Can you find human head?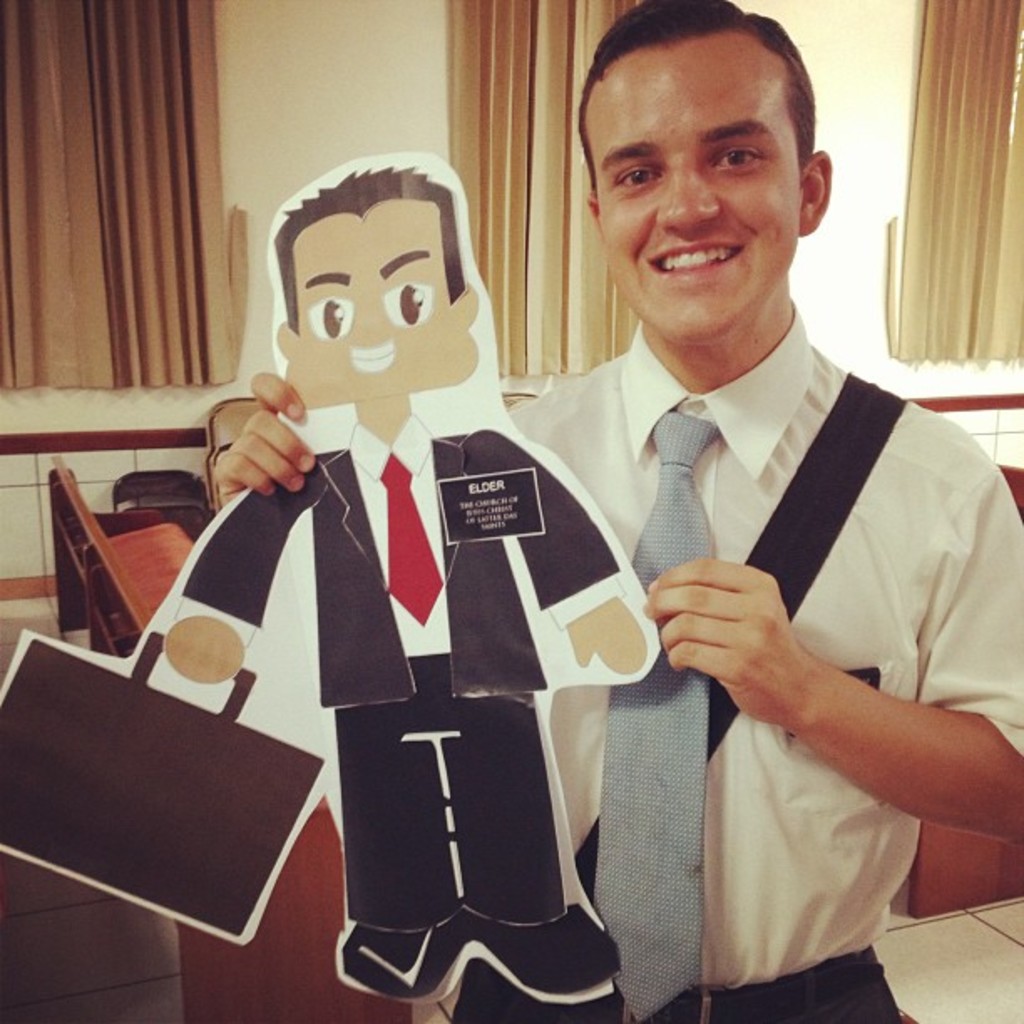
Yes, bounding box: <box>274,164,482,408</box>.
